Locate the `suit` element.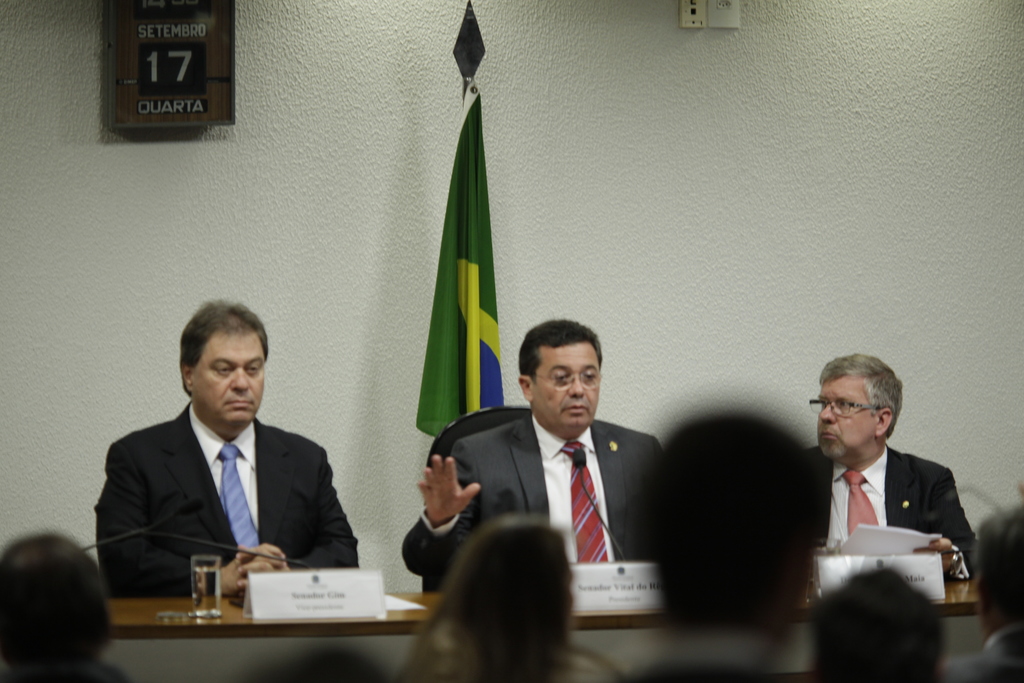
Element bbox: bbox=(402, 417, 663, 596).
